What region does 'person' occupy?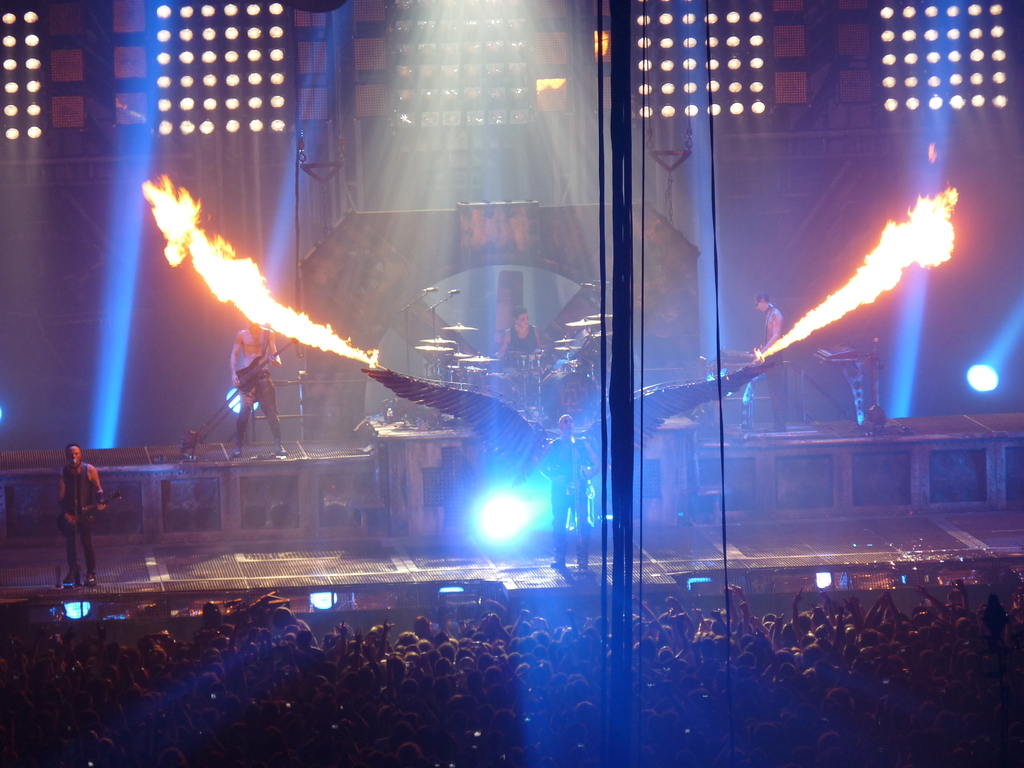
[753,290,786,434].
